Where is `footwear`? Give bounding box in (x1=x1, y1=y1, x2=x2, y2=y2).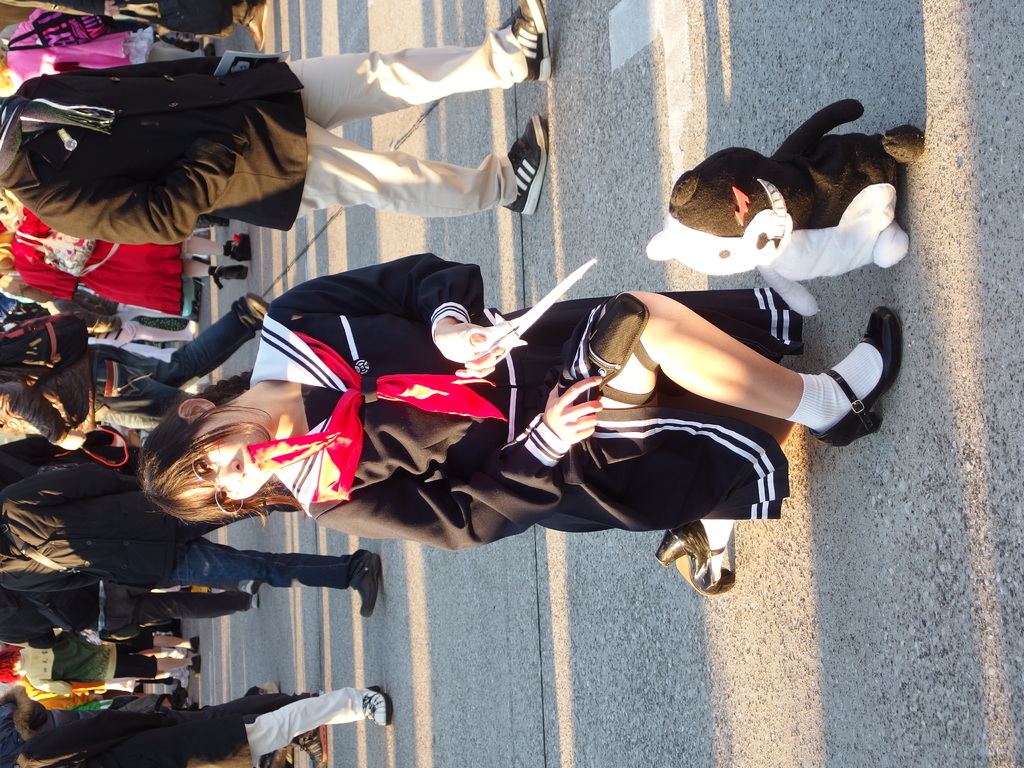
(x1=238, y1=578, x2=259, y2=594).
